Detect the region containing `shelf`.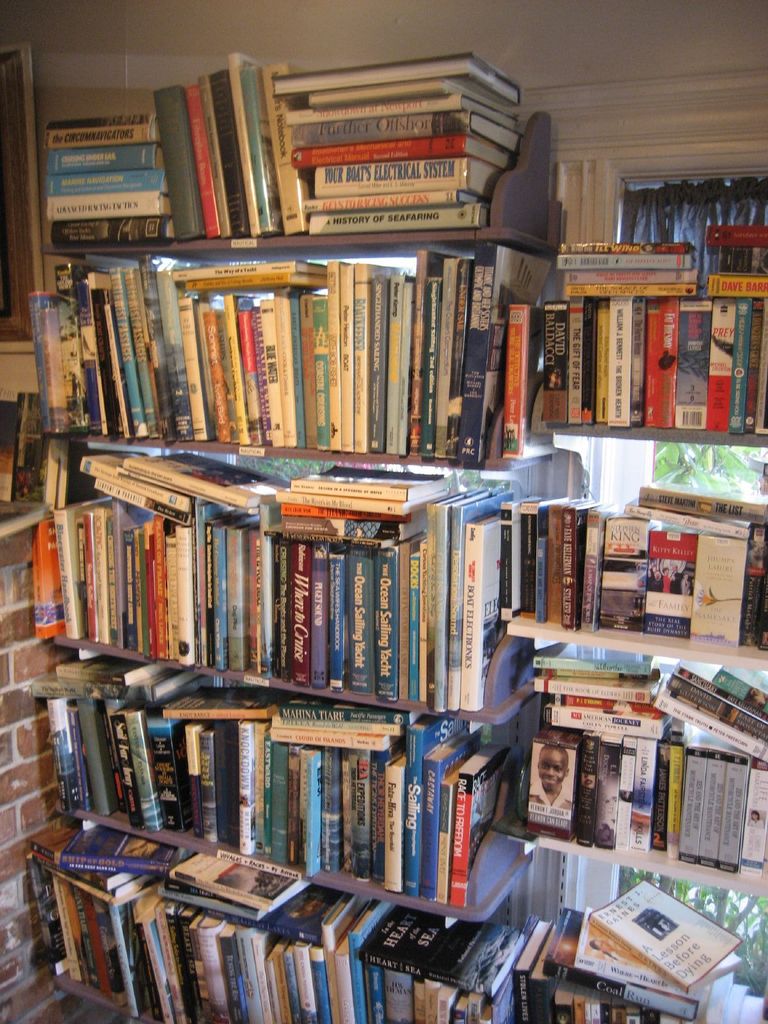
Rect(512, 841, 767, 1023).
